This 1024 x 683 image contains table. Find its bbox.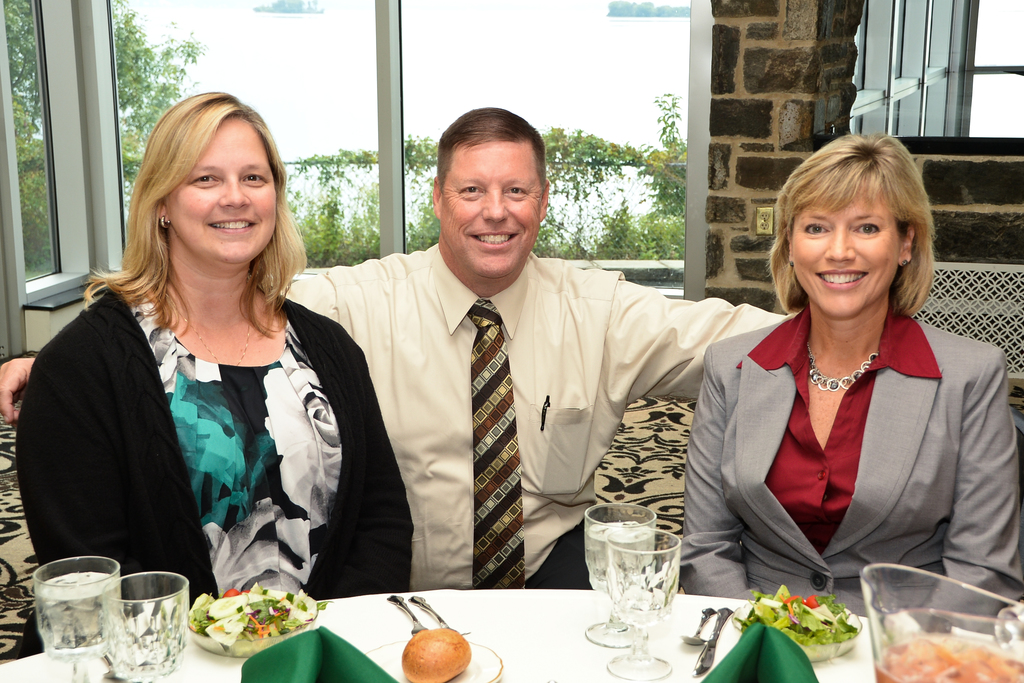
rect(0, 588, 1023, 682).
